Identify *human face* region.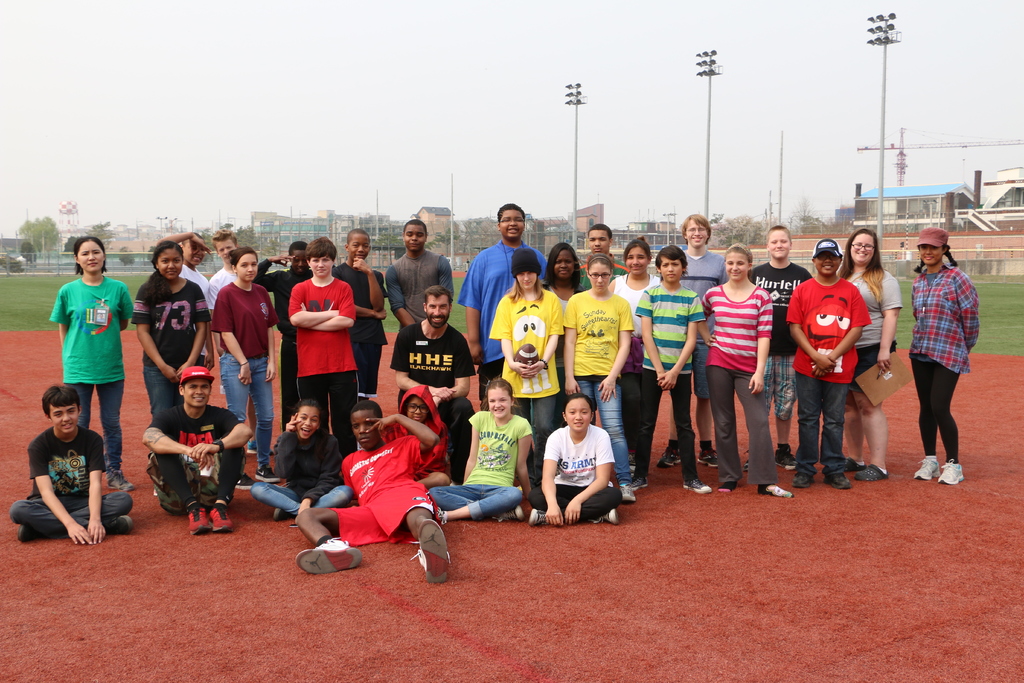
Region: 235, 252, 261, 283.
